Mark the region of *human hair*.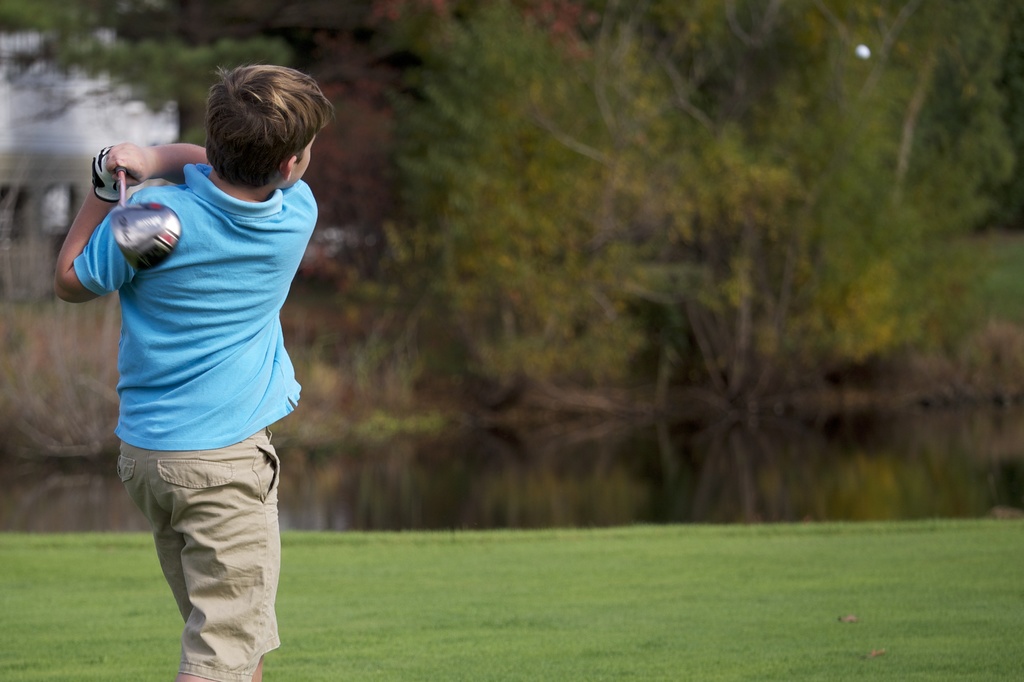
Region: 189, 56, 320, 198.
